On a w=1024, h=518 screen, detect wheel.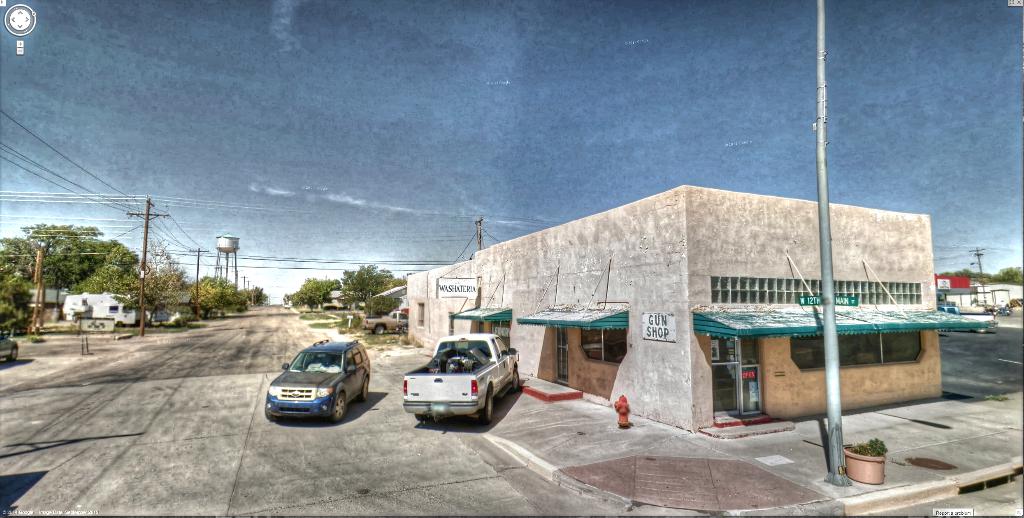
region(374, 327, 385, 332).
